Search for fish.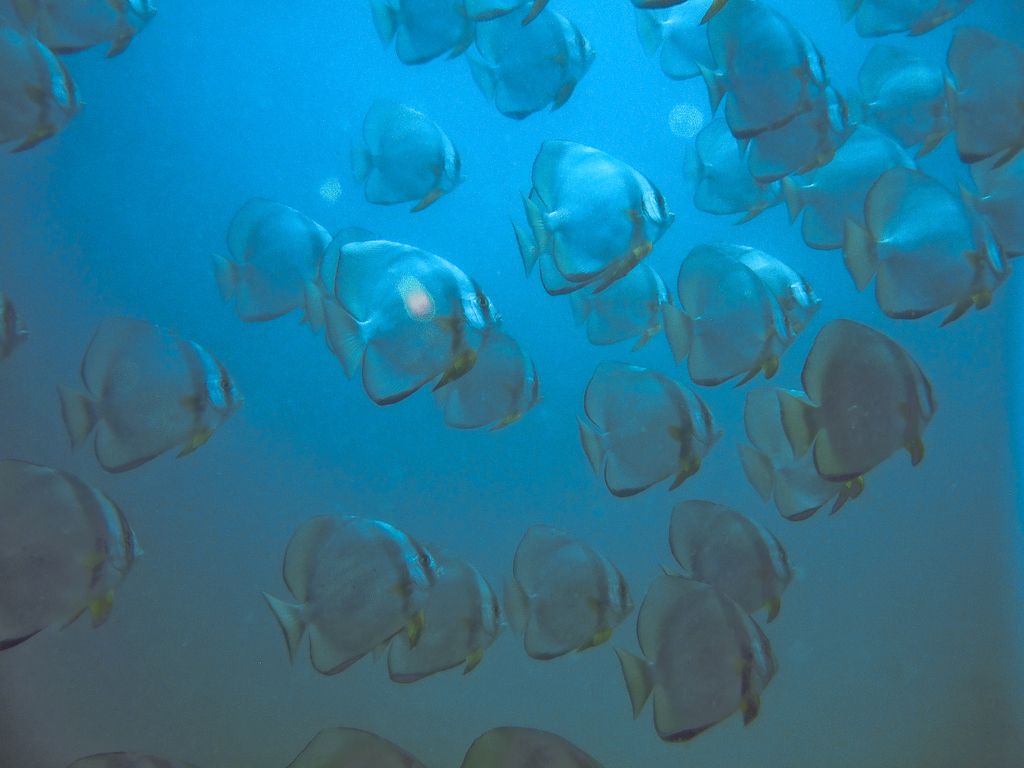
Found at region(932, 26, 1023, 166).
